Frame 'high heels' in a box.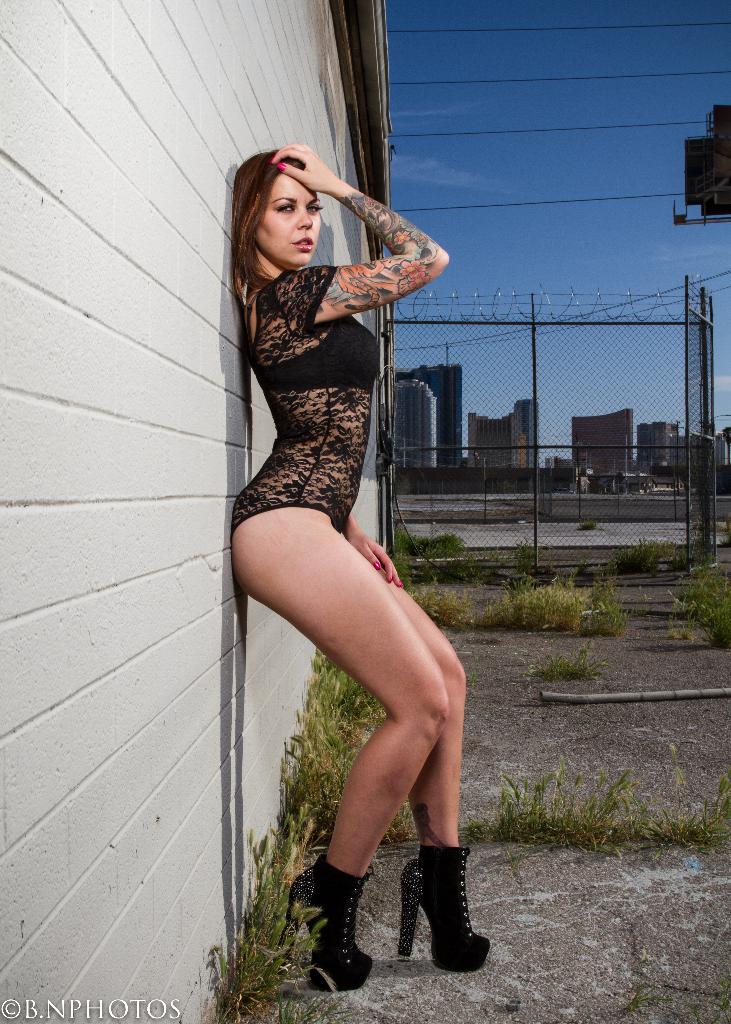
BBox(395, 845, 488, 981).
